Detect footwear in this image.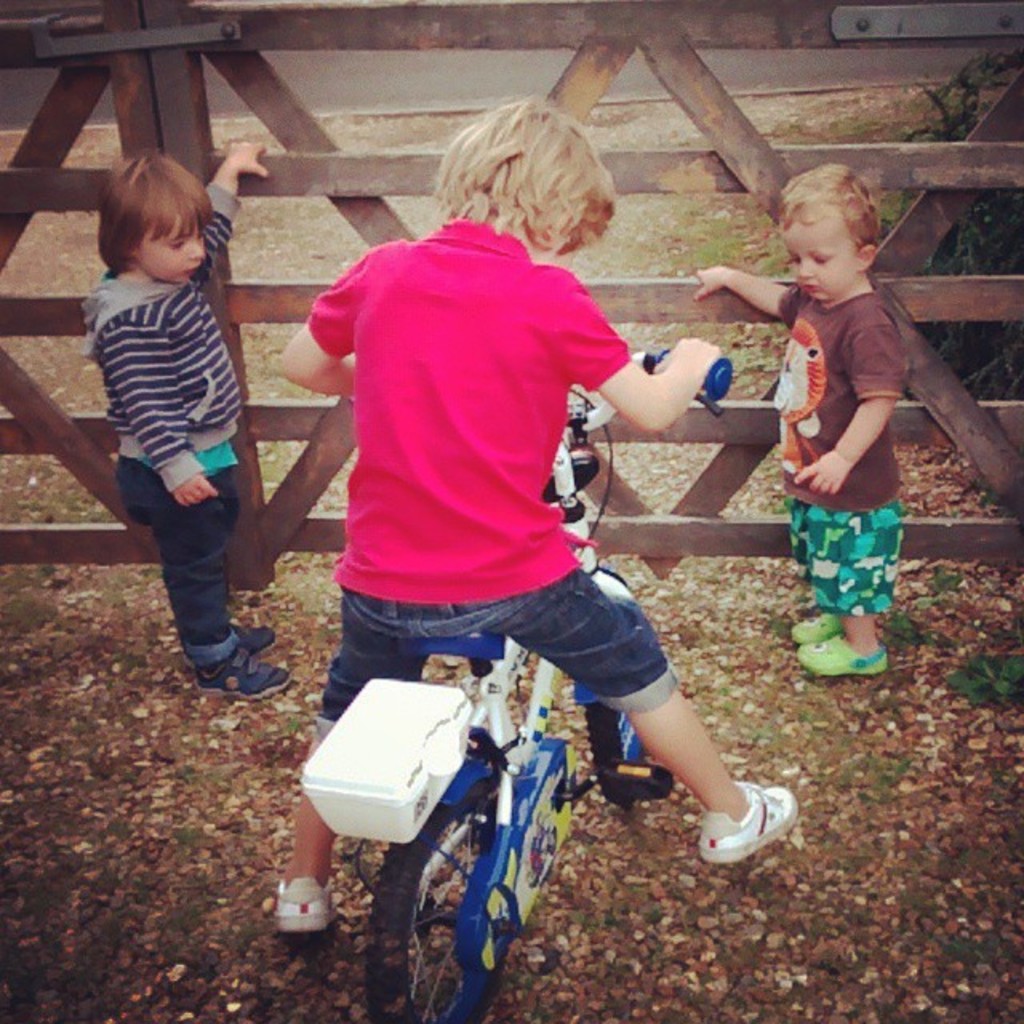
Detection: Rect(194, 646, 290, 699).
